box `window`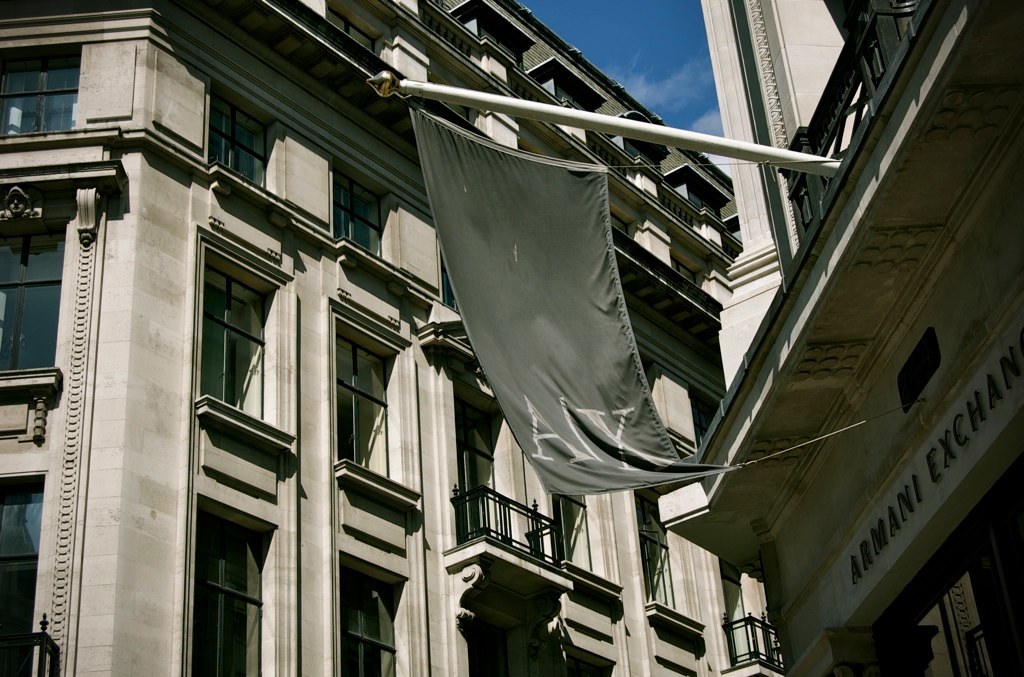
(327, 551, 420, 676)
